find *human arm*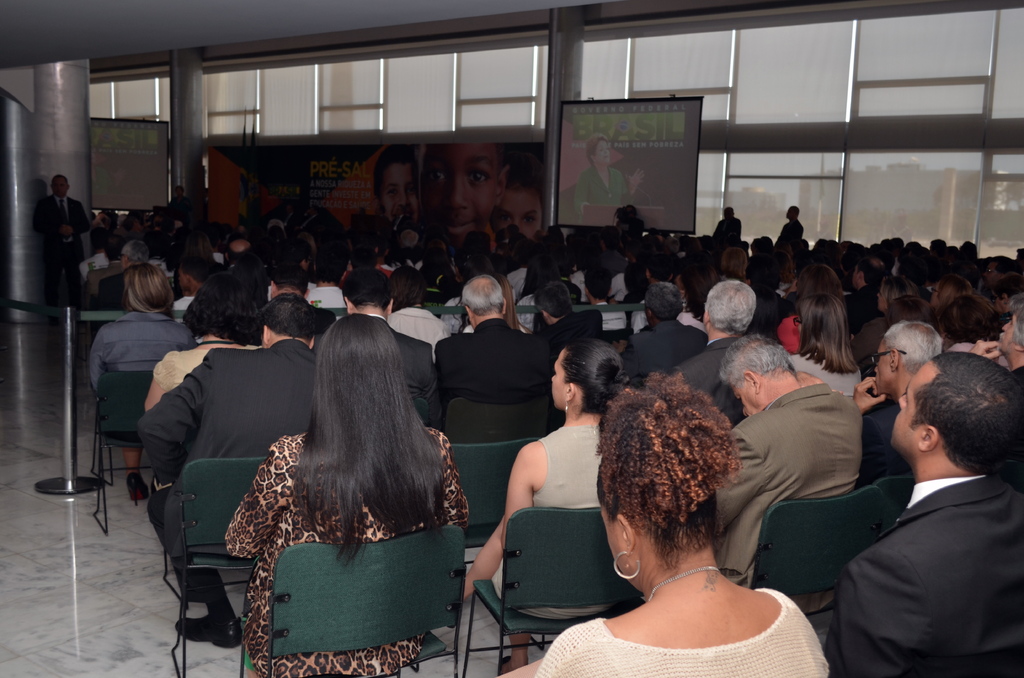
bbox=[831, 549, 930, 677]
